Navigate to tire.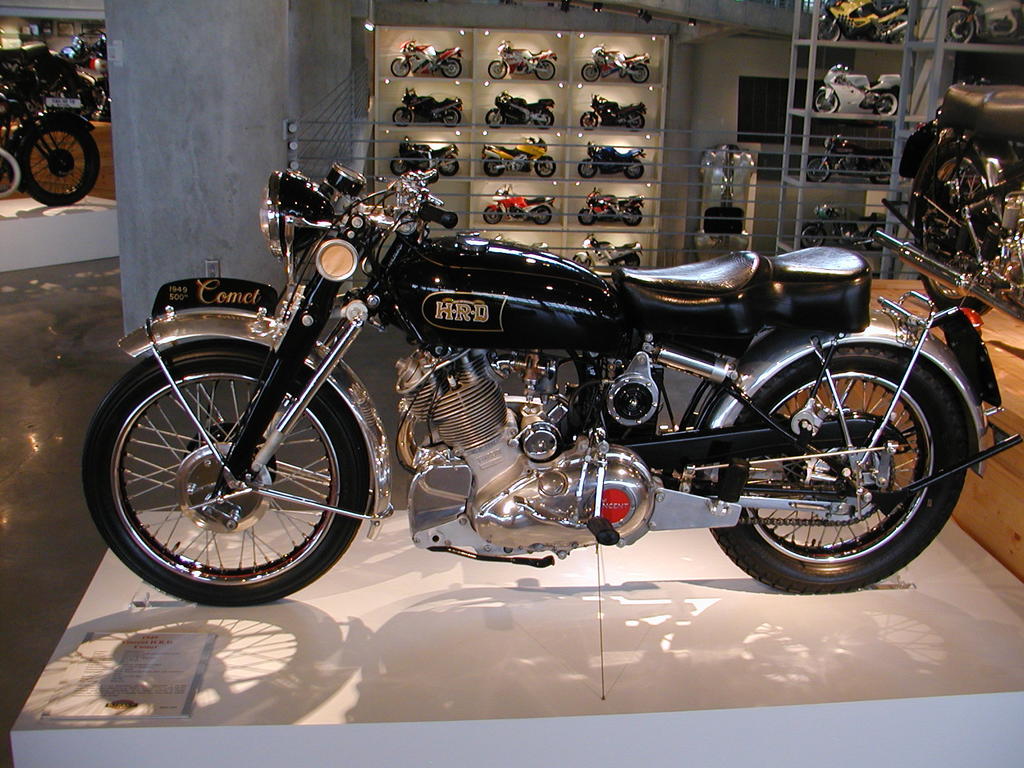
Navigation target: 948 10 975 42.
